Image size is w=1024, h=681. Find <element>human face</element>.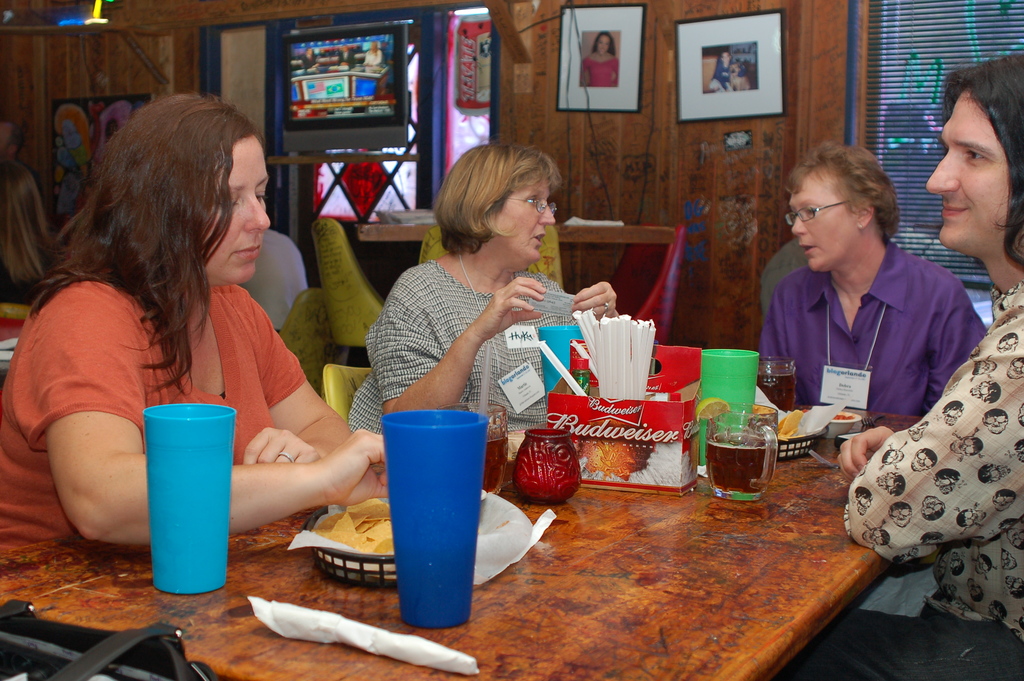
x1=202 y1=135 x2=270 y2=286.
